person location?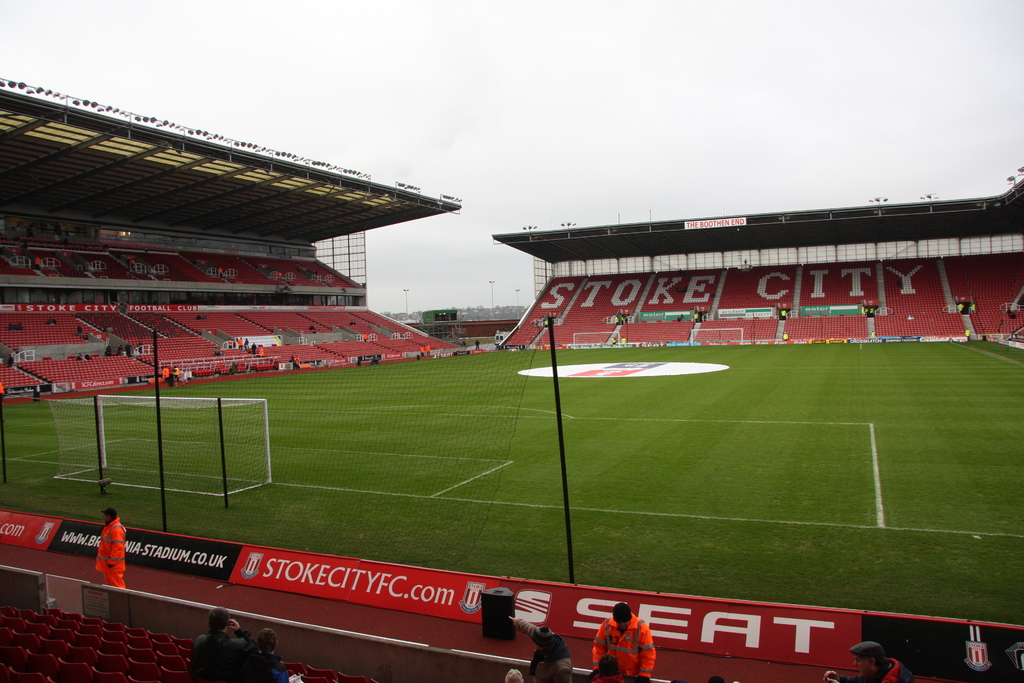
crop(842, 638, 913, 682)
